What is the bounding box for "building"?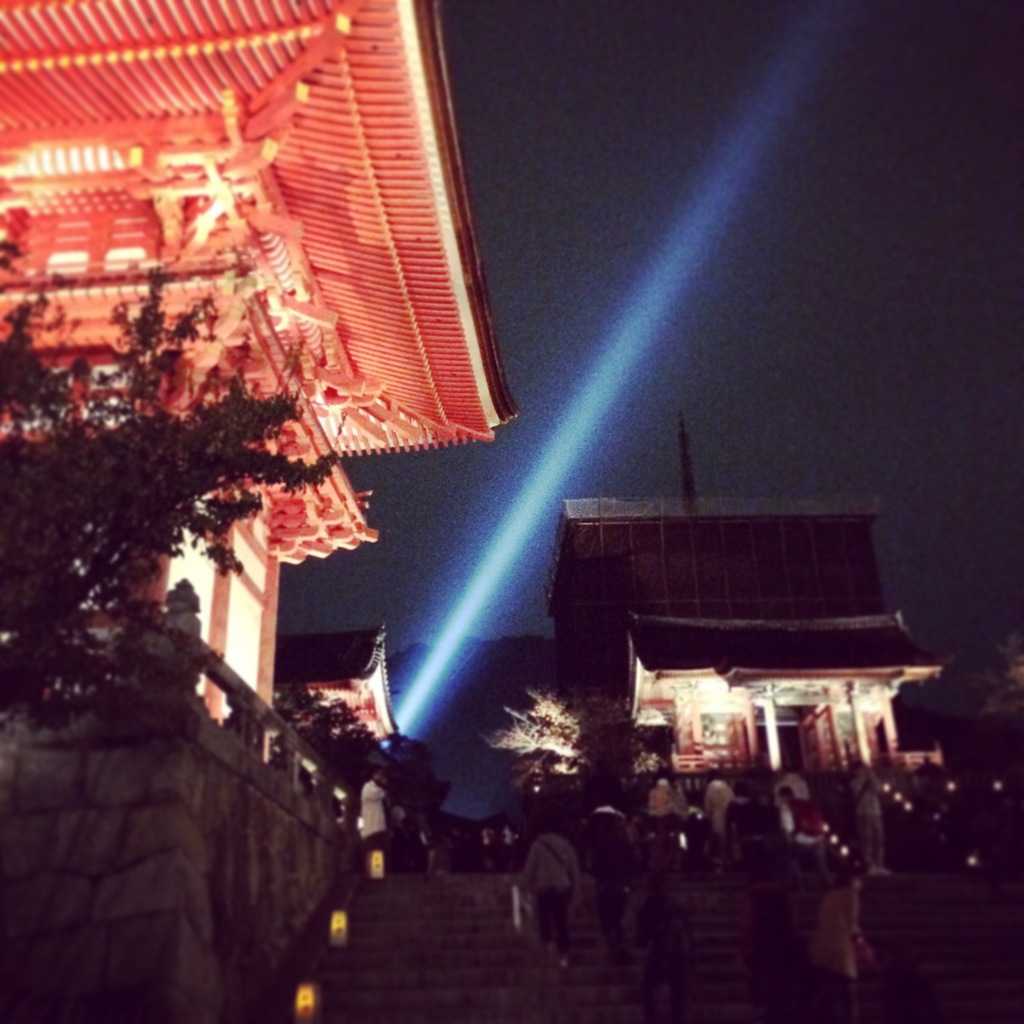
(0, 0, 522, 1023).
